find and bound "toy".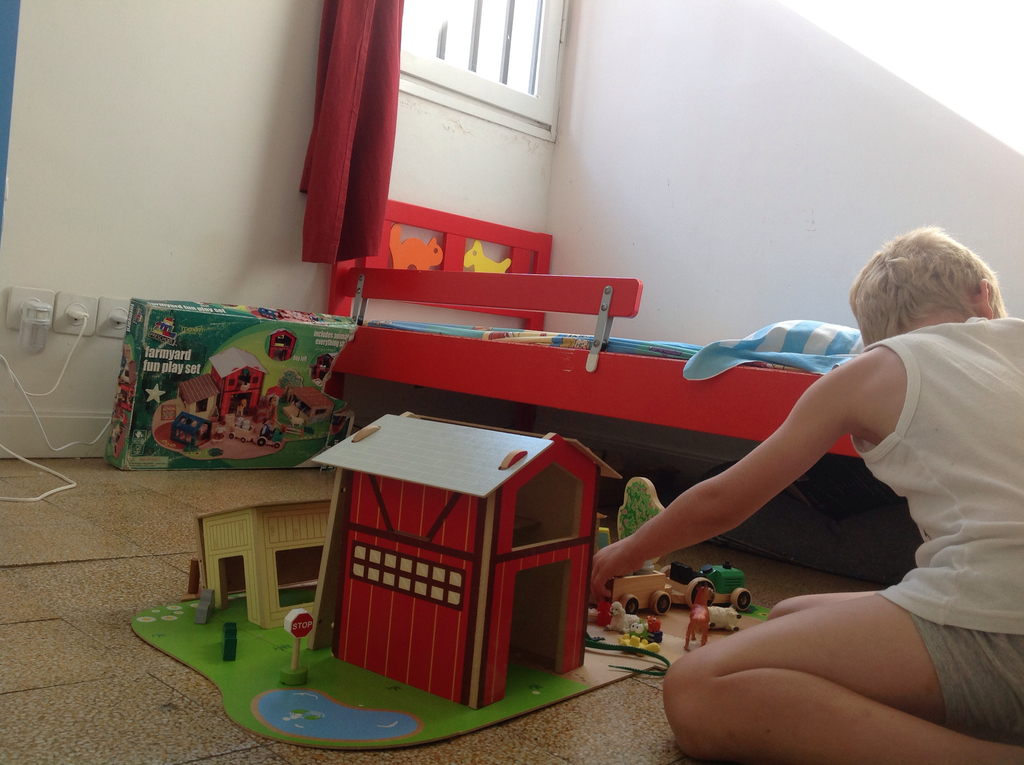
Bound: box=[232, 419, 285, 451].
